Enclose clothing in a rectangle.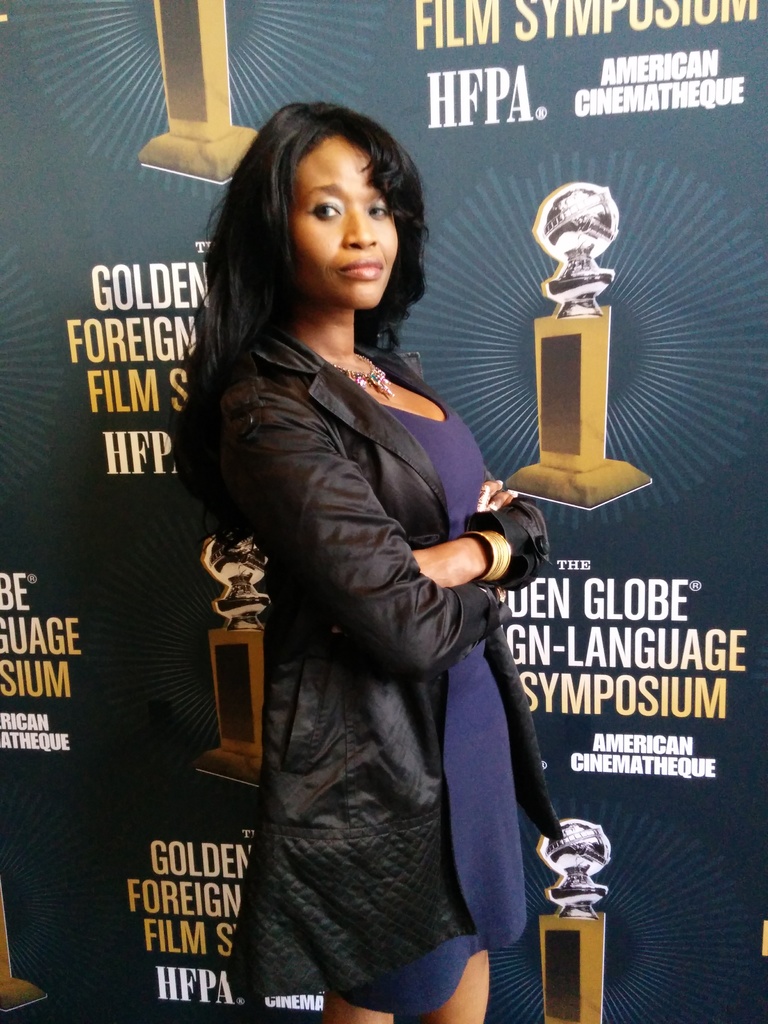
[194,226,543,973].
